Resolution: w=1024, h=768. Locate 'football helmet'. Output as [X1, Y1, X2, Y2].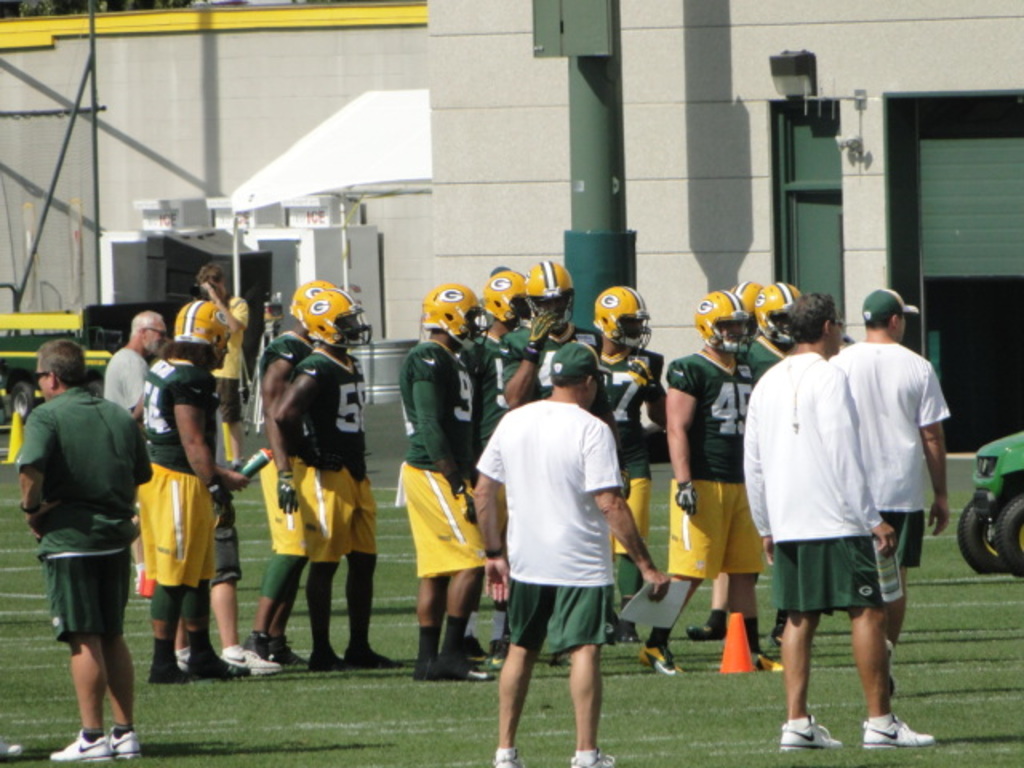
[691, 290, 760, 362].
